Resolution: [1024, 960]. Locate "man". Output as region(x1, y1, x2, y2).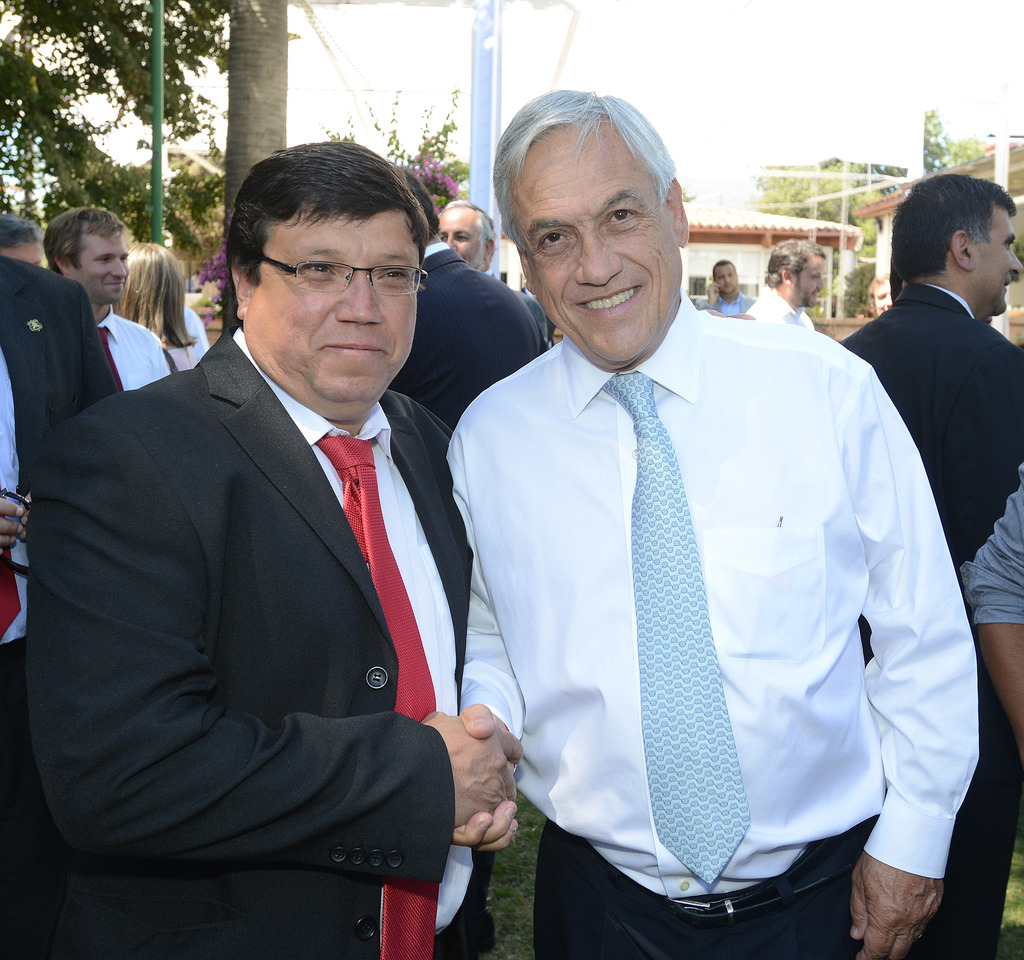
region(384, 168, 543, 437).
